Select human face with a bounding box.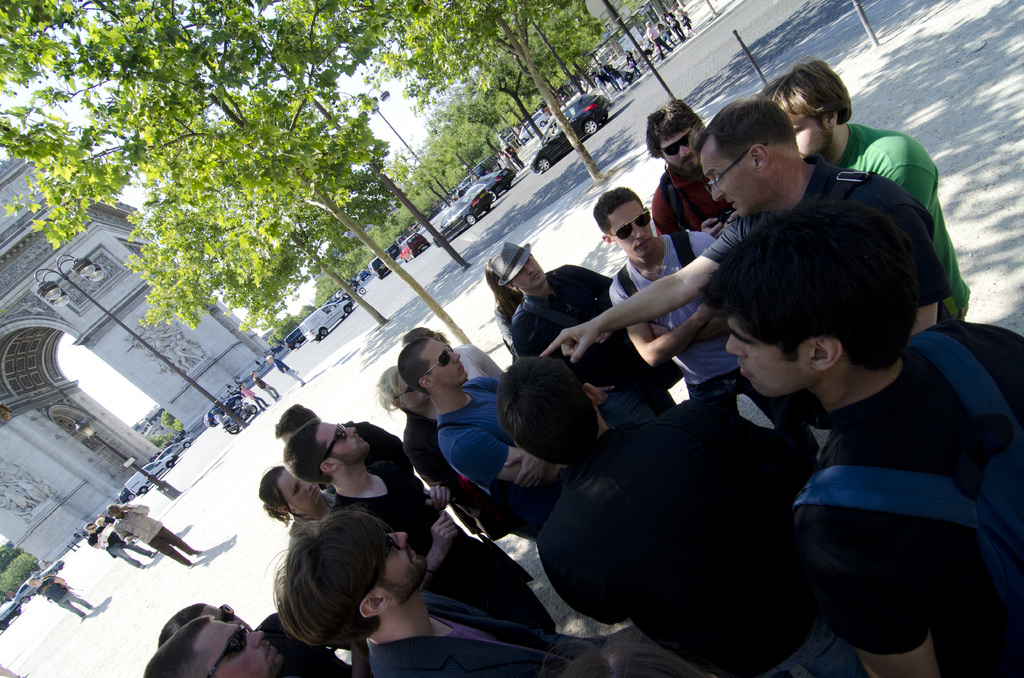
[387, 533, 426, 601].
